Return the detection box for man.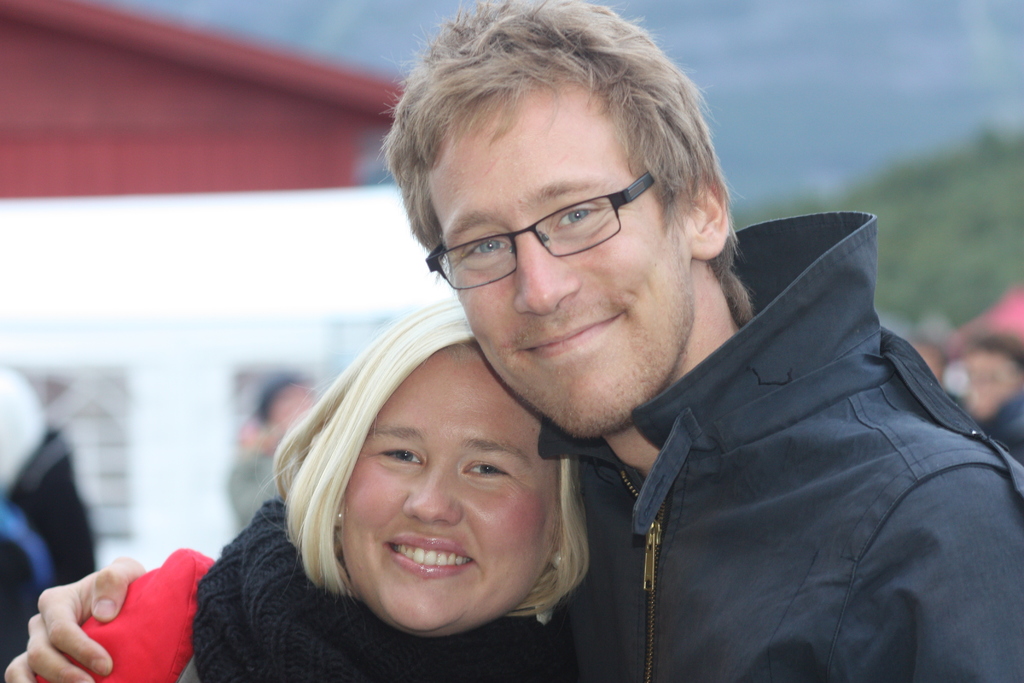
rect(0, 0, 1023, 682).
